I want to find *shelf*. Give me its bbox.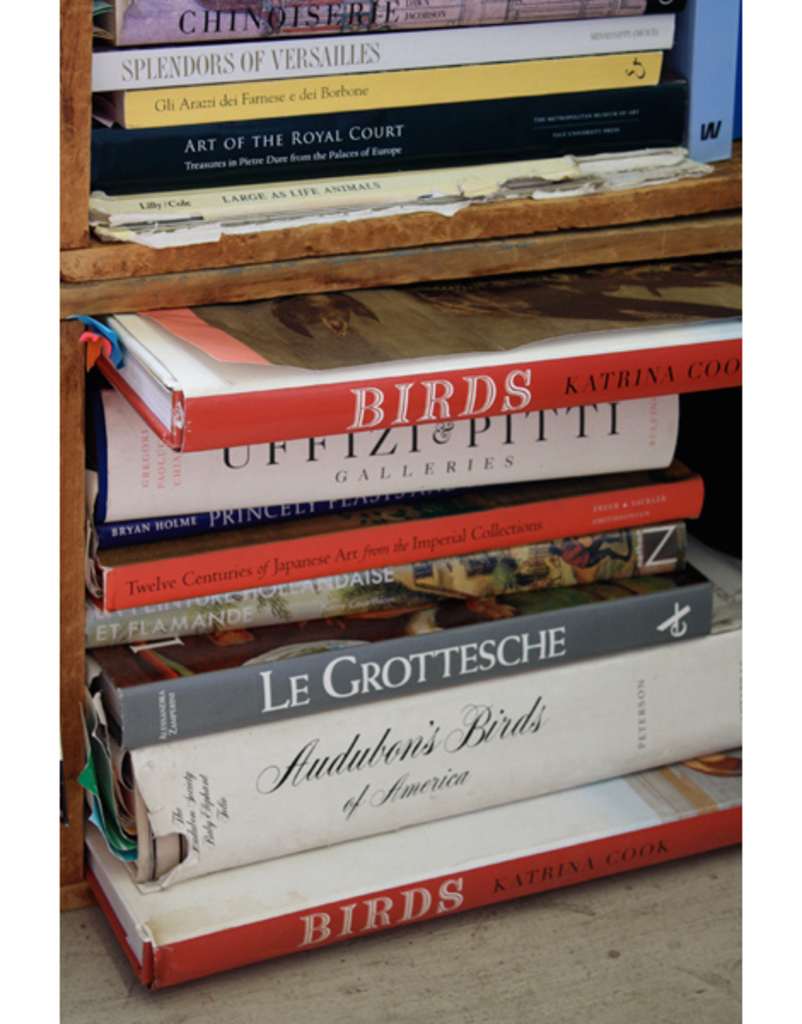
<region>46, 0, 761, 305</region>.
